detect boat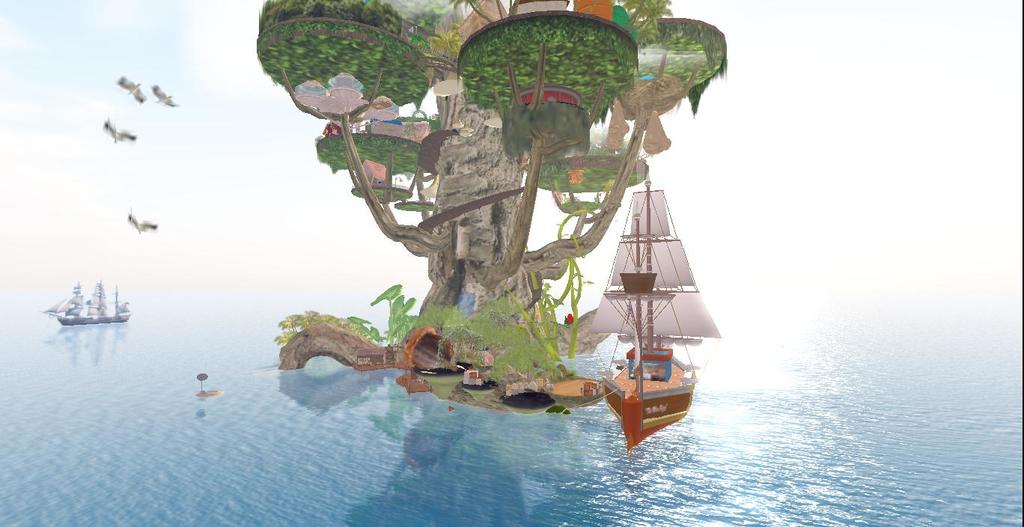
l=61, t=278, r=127, b=326
